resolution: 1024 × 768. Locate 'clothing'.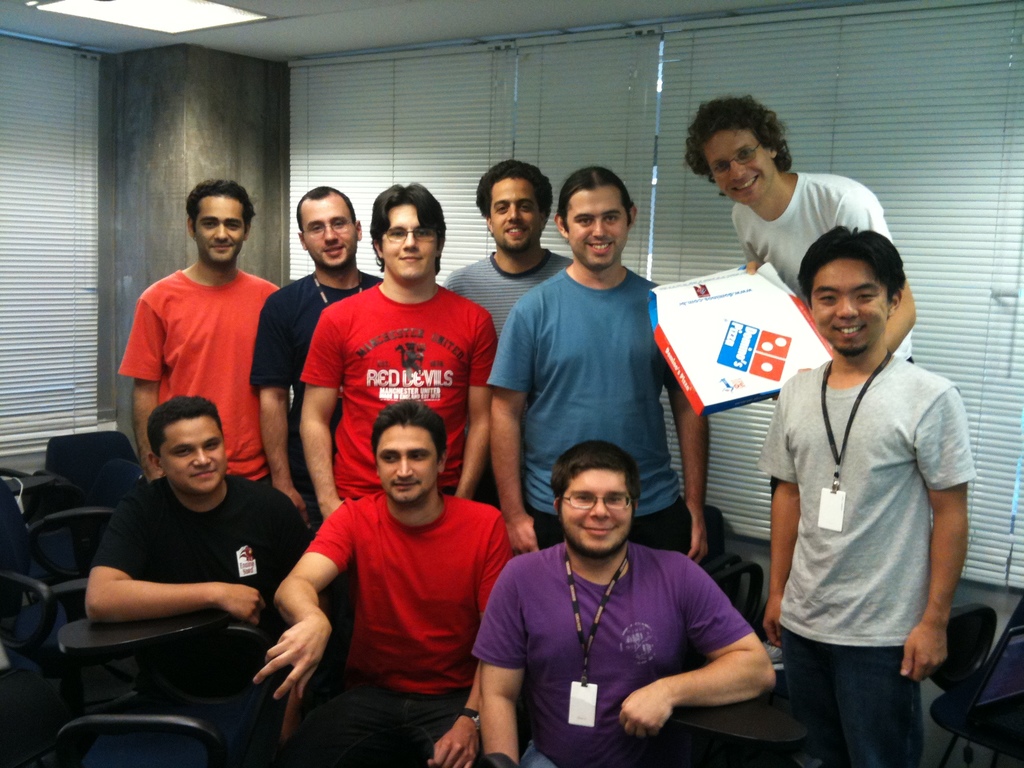
<box>755,342,977,767</box>.
